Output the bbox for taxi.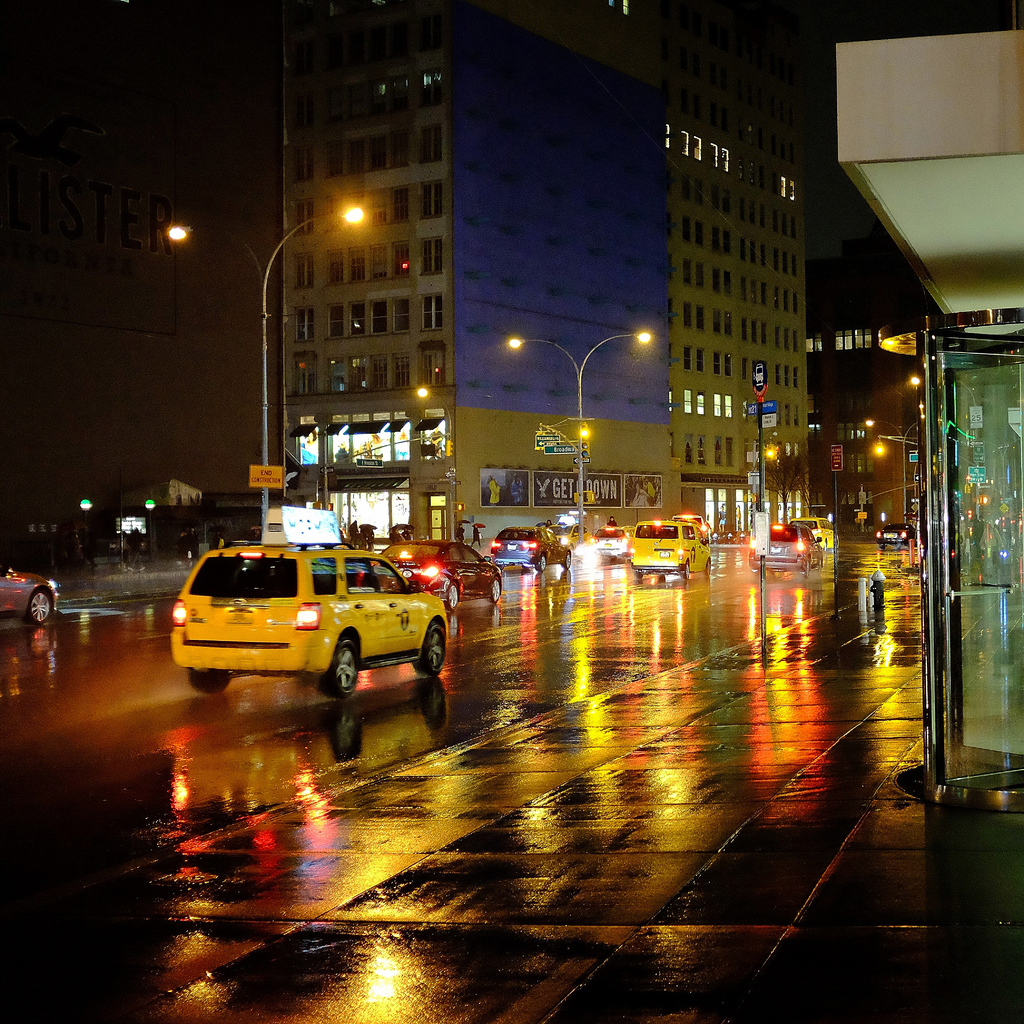
Rect(543, 522, 594, 555).
